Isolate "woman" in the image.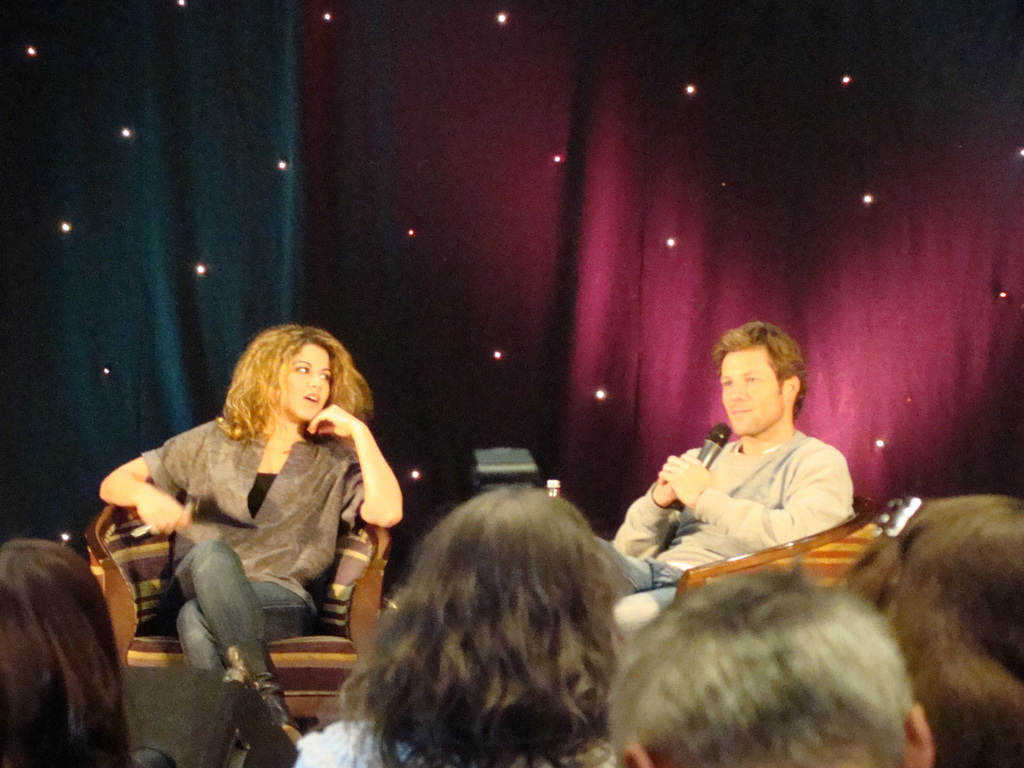
Isolated region: [108,308,378,742].
